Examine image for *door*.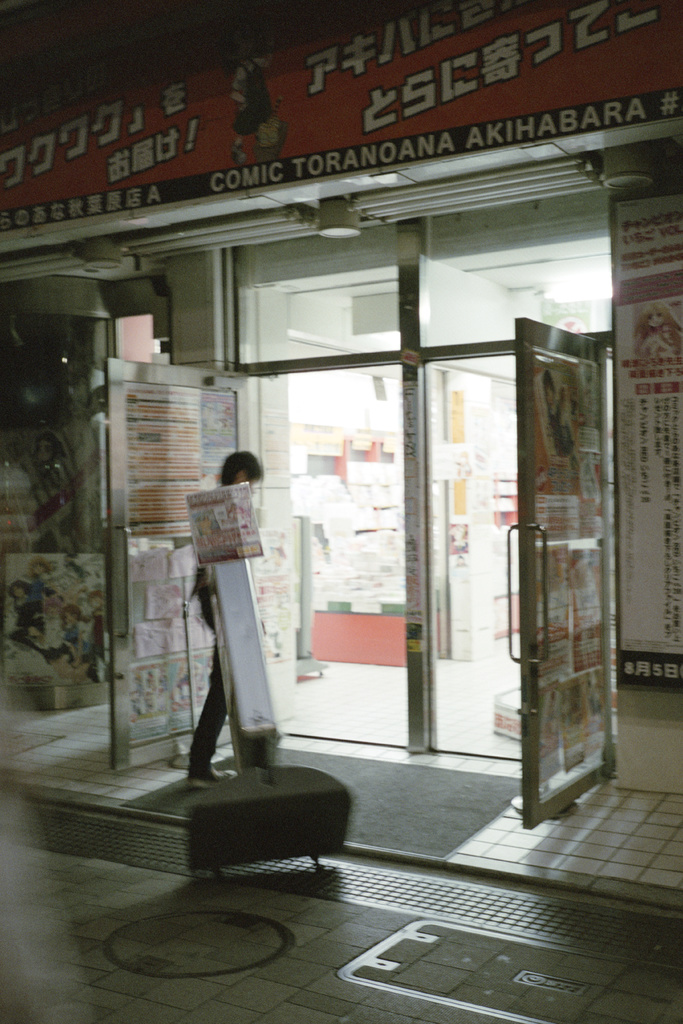
Examination result: bbox=(502, 225, 614, 826).
